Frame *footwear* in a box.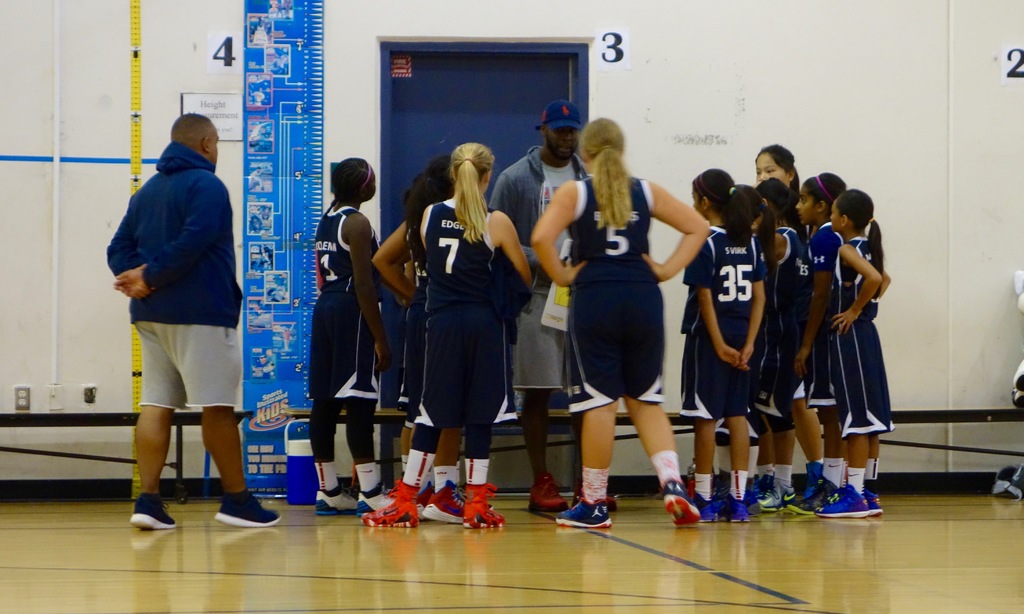
bbox(553, 496, 612, 528).
